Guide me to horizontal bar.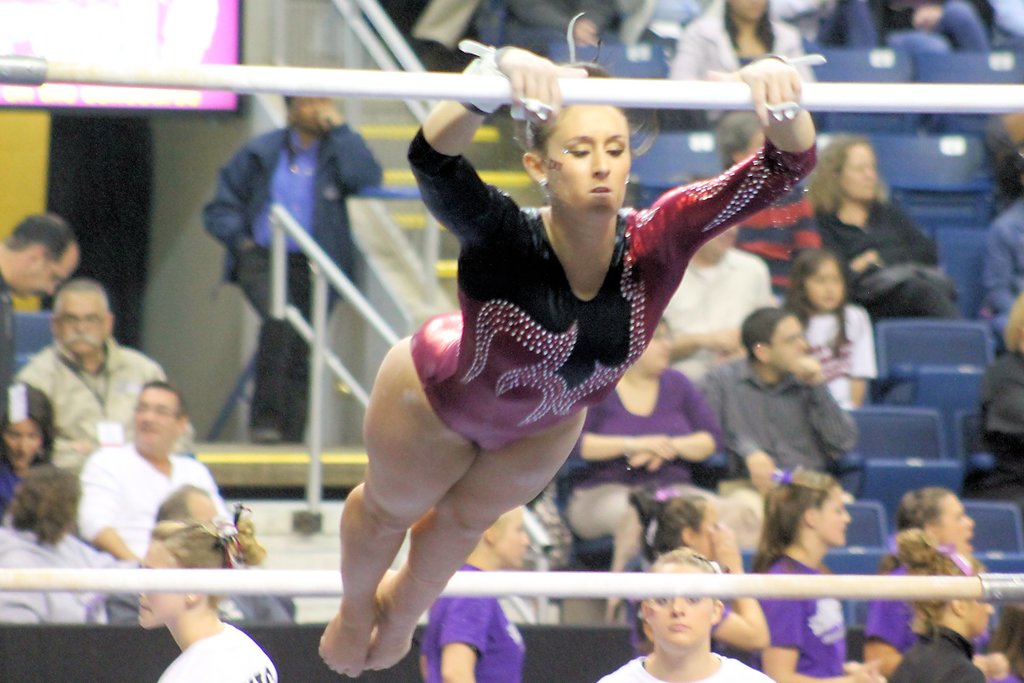
Guidance: left=0, top=52, right=1023, bottom=111.
